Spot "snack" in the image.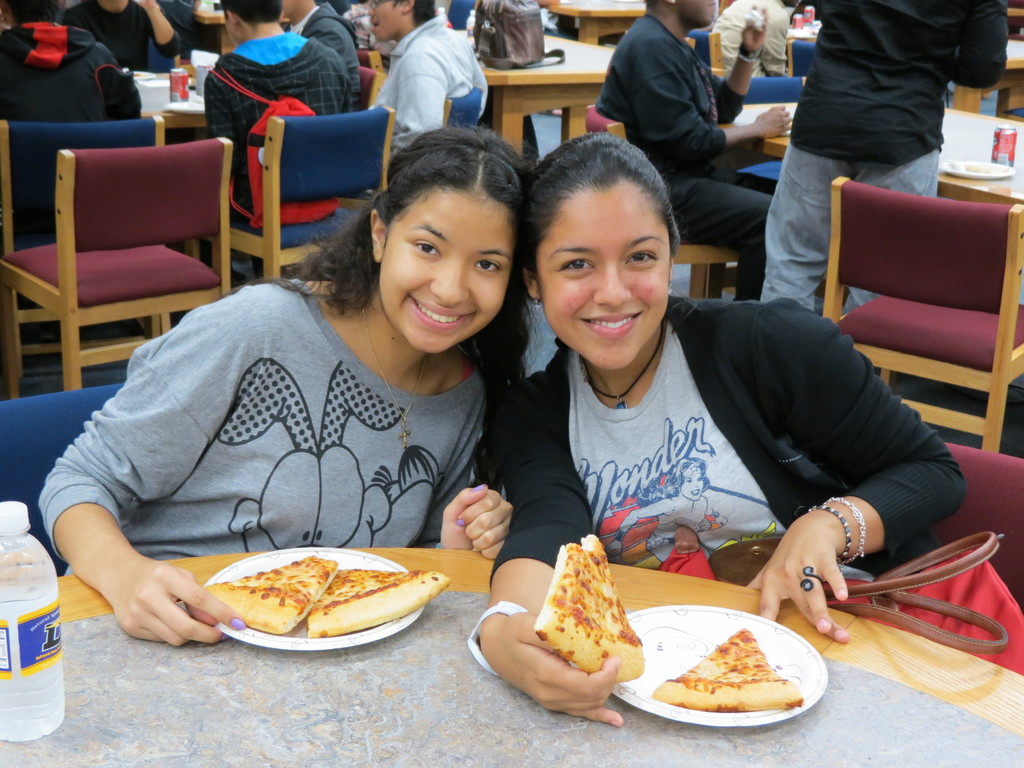
"snack" found at [x1=309, y1=566, x2=451, y2=639].
